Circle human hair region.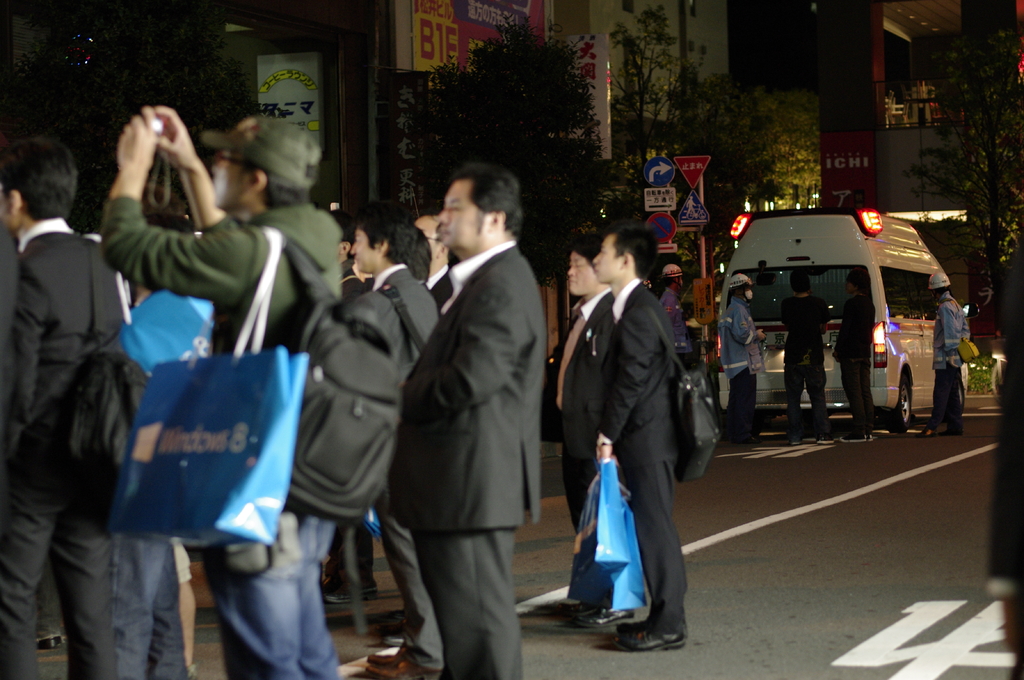
Region: [3,122,62,229].
